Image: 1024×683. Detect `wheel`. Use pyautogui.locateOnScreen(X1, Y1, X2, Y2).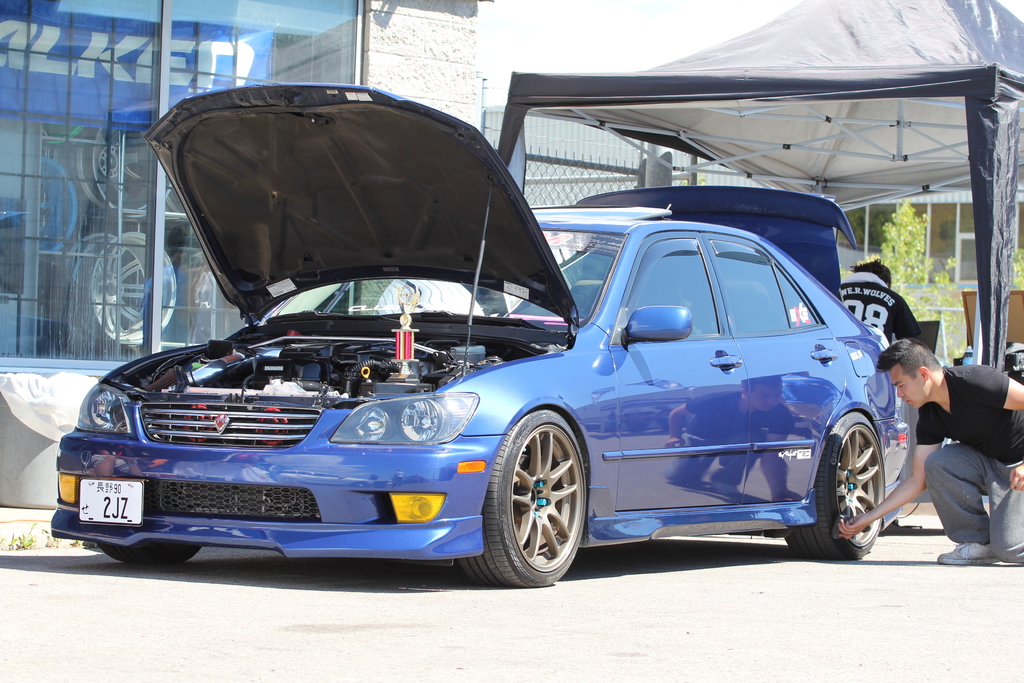
pyautogui.locateOnScreen(781, 413, 882, 558).
